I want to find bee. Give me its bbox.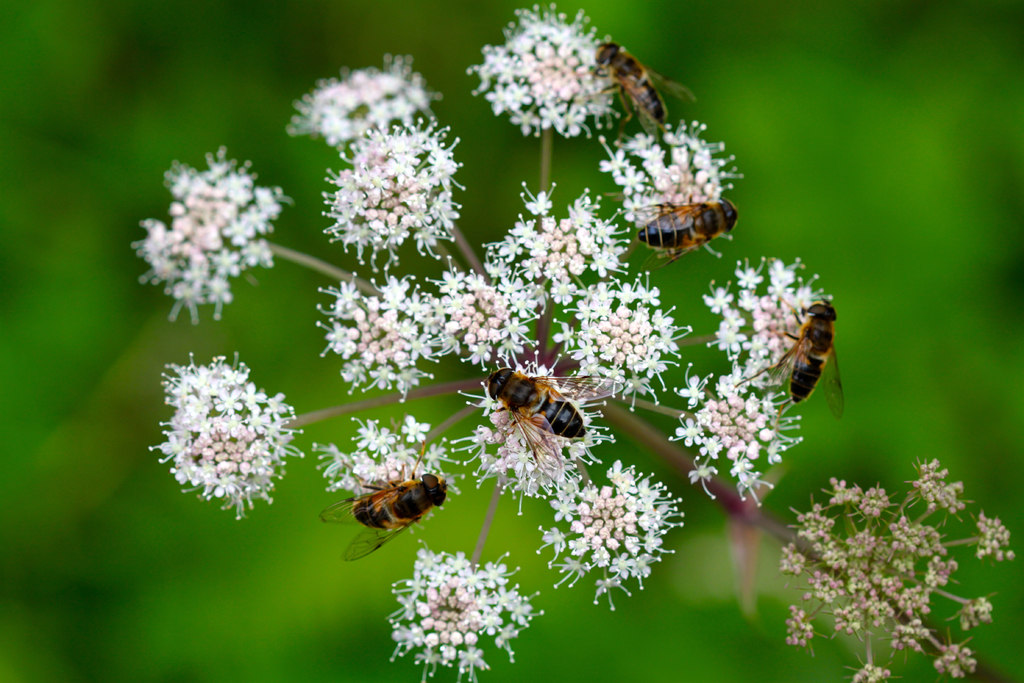
(740, 283, 854, 427).
